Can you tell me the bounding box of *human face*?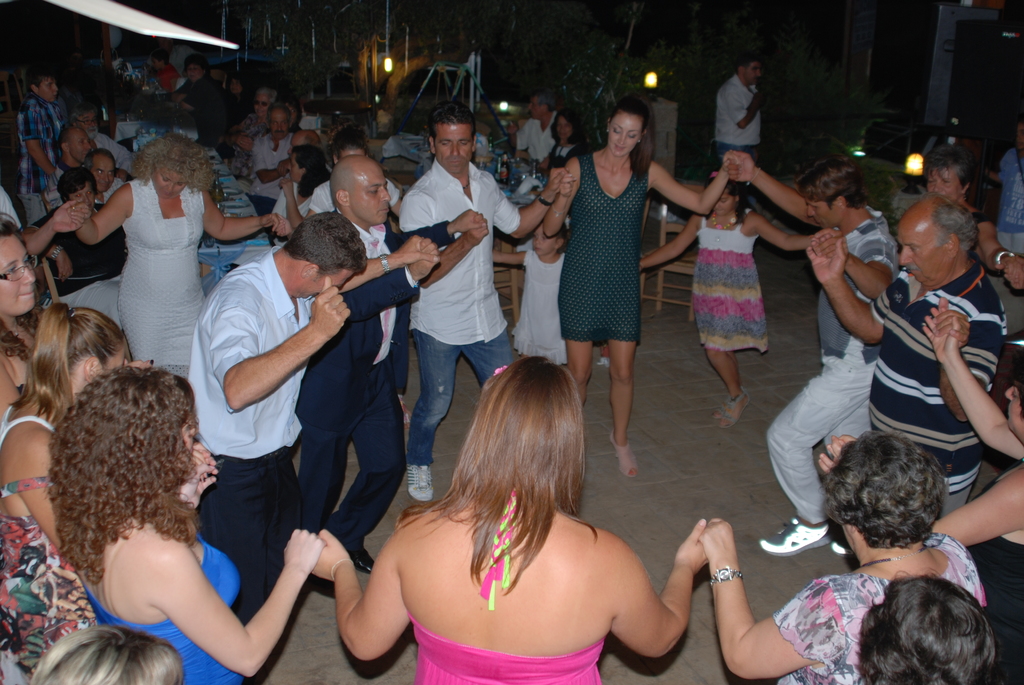
<box>286,160,299,174</box>.
